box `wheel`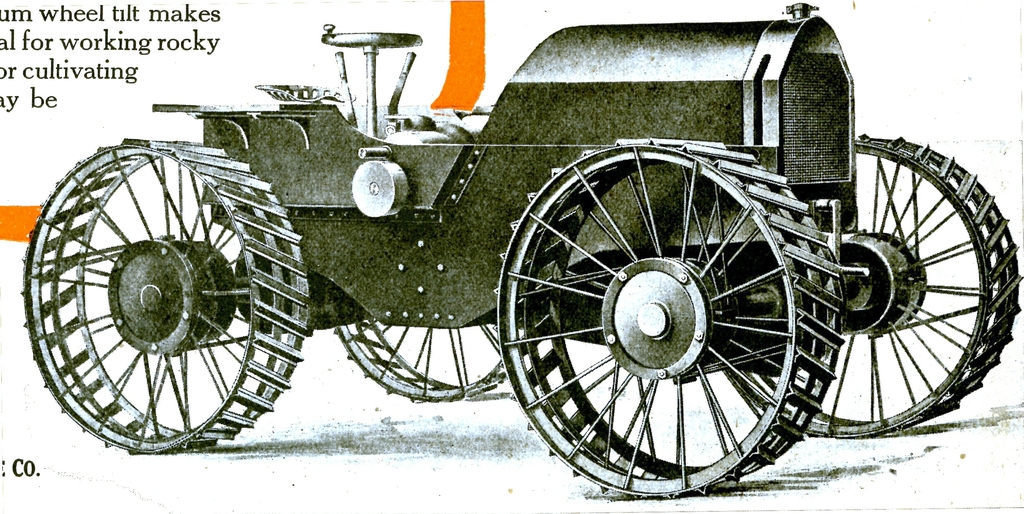
left=323, top=25, right=420, bottom=52
